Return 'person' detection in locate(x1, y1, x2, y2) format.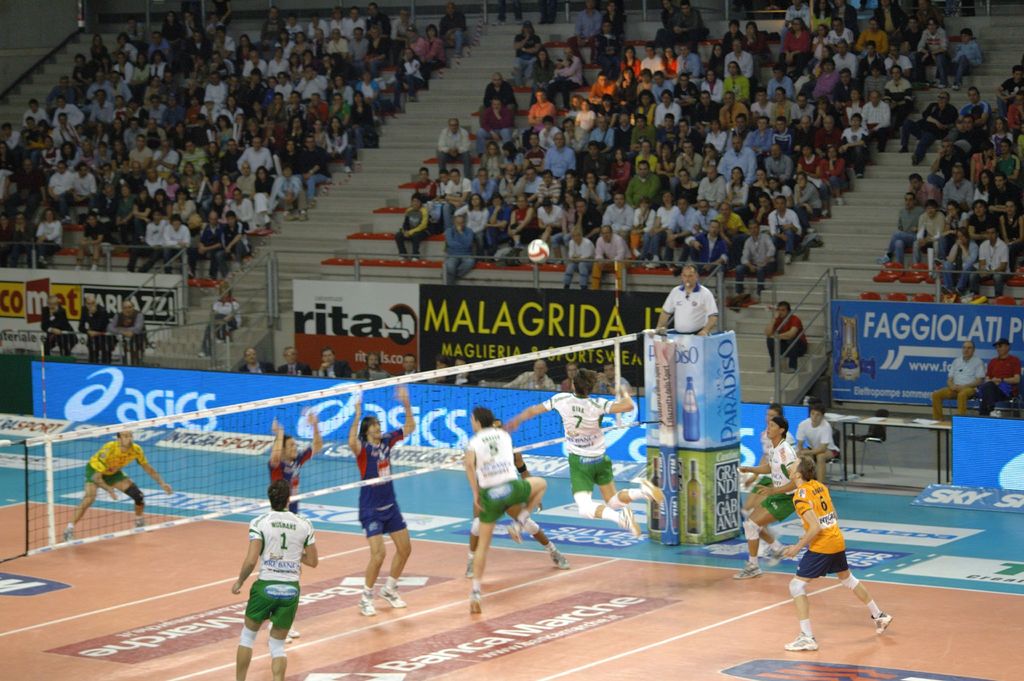
locate(328, 111, 352, 168).
